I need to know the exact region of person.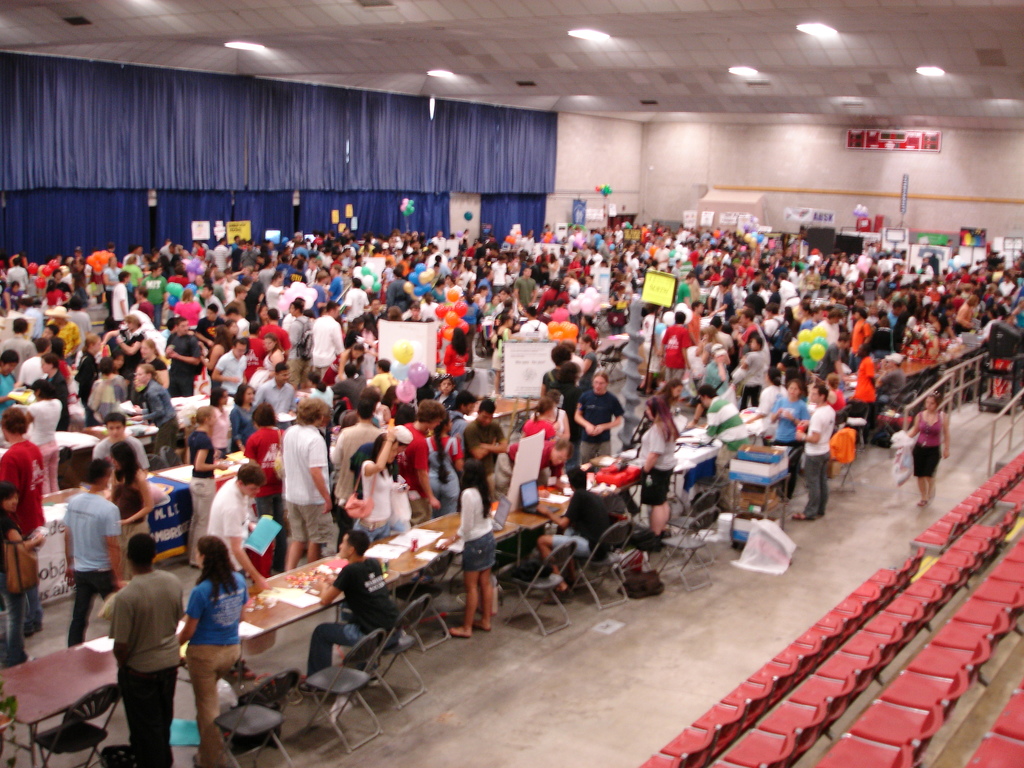
Region: rect(291, 300, 310, 383).
